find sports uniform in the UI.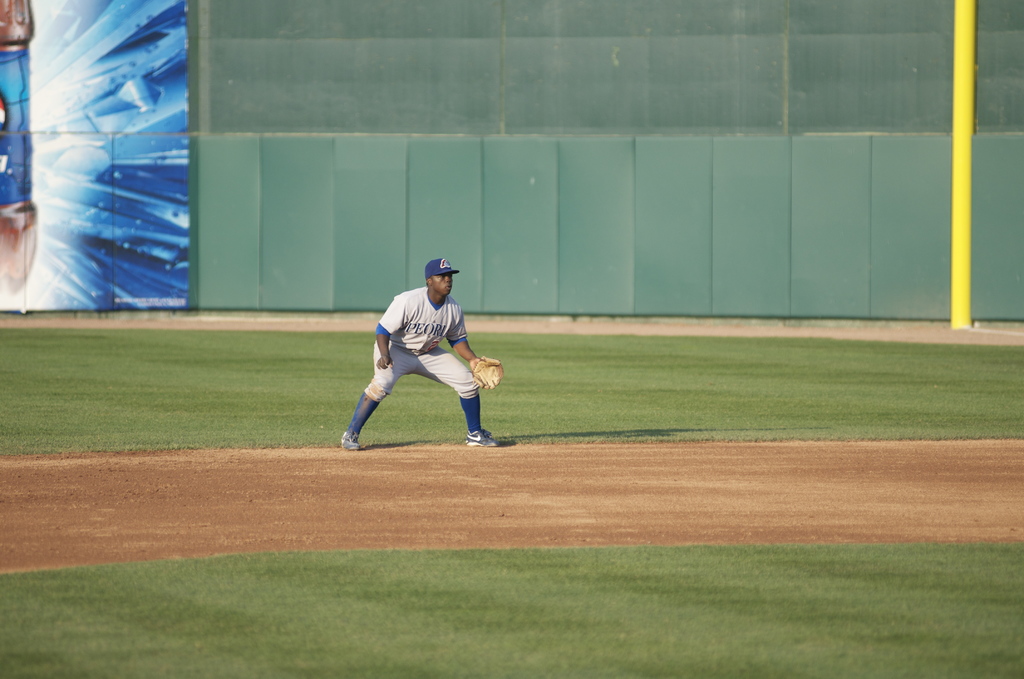
UI element at <box>342,260,501,449</box>.
